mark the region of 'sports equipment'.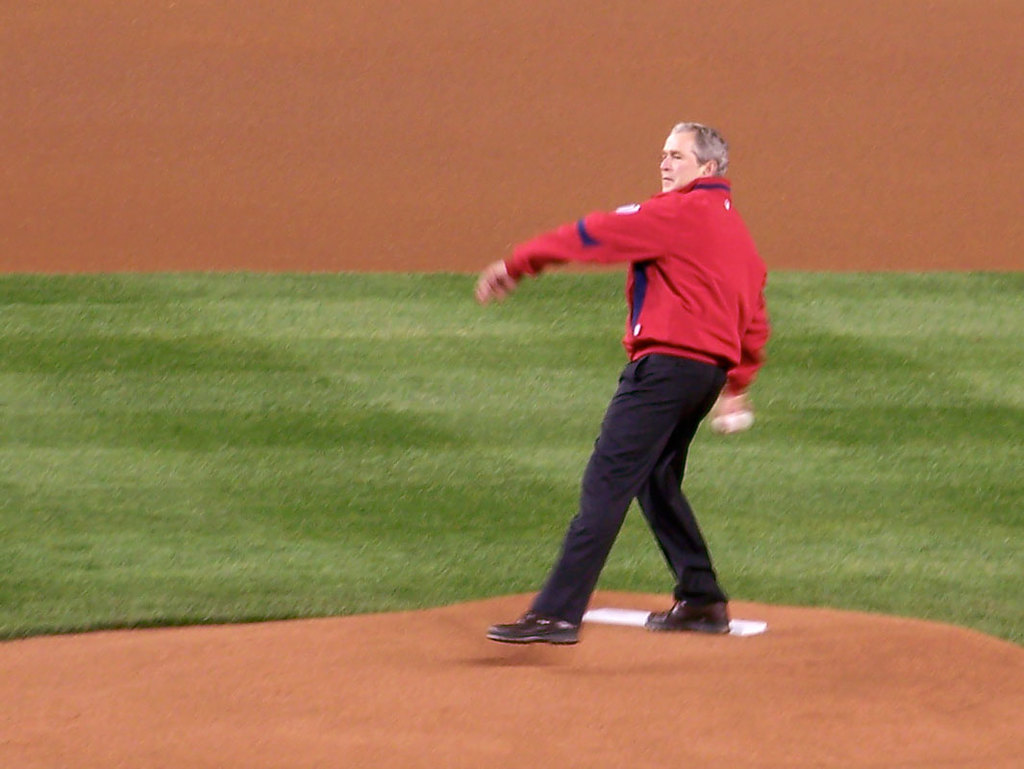
Region: 712:404:752:435.
